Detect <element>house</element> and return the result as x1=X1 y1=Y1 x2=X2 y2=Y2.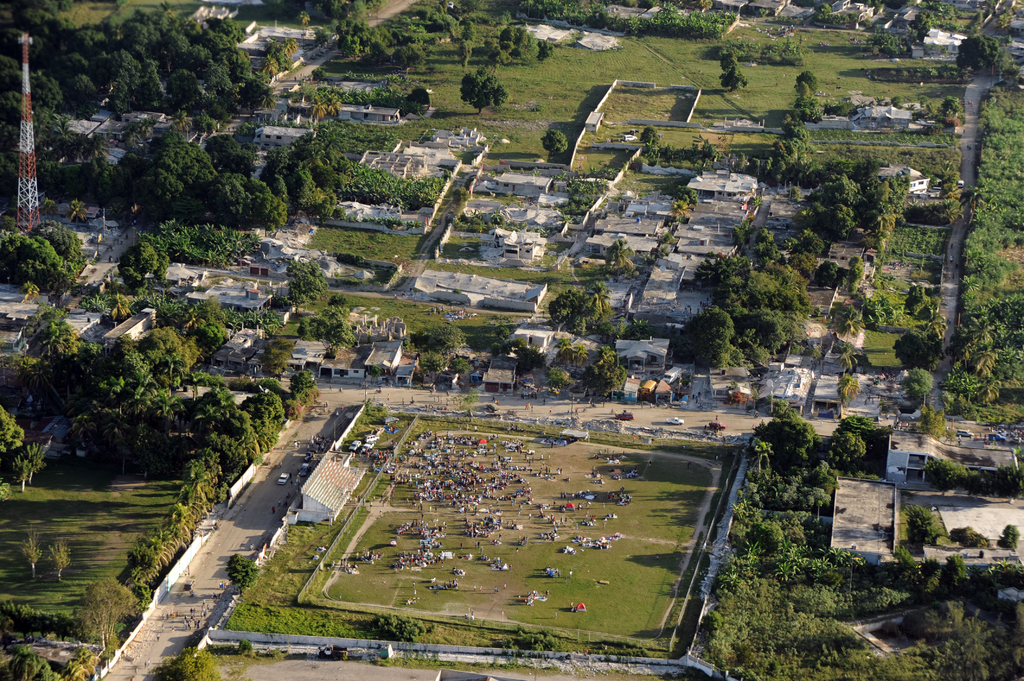
x1=358 y1=152 x2=415 y2=180.
